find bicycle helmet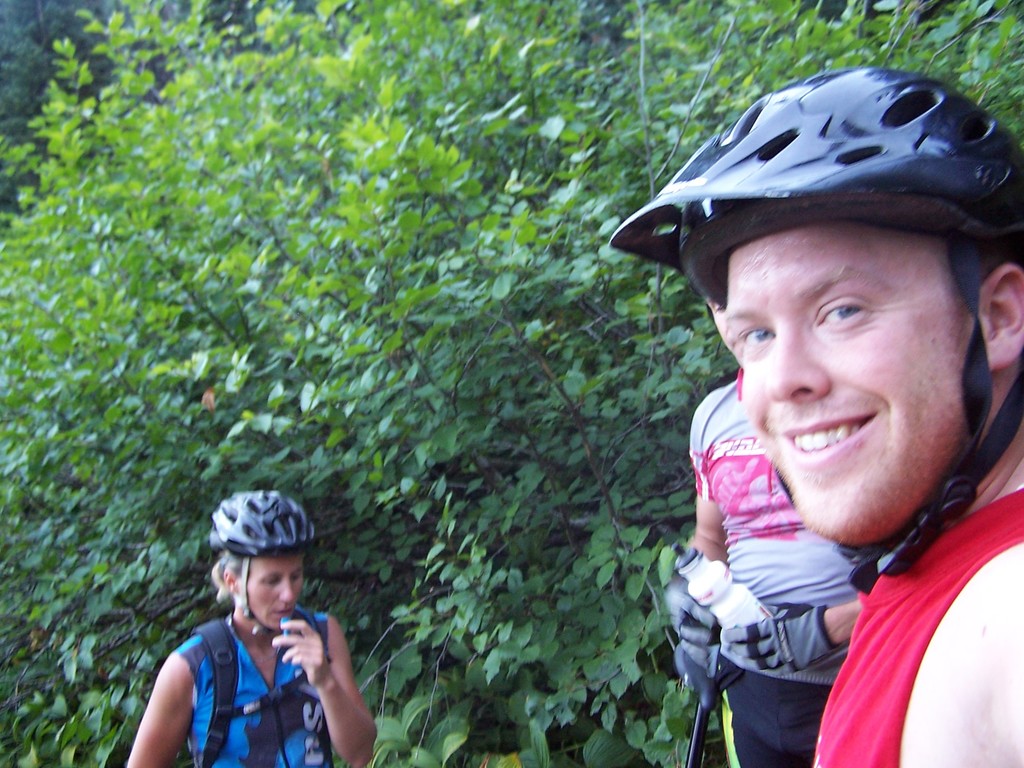
crop(207, 487, 322, 554)
